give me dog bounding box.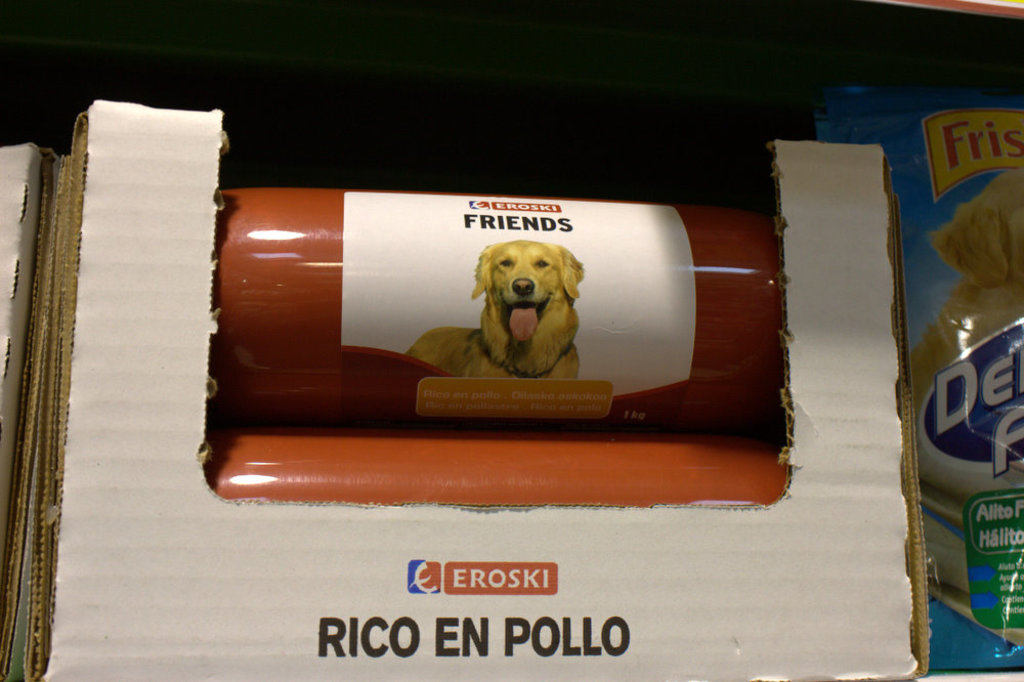
bbox(399, 236, 585, 382).
